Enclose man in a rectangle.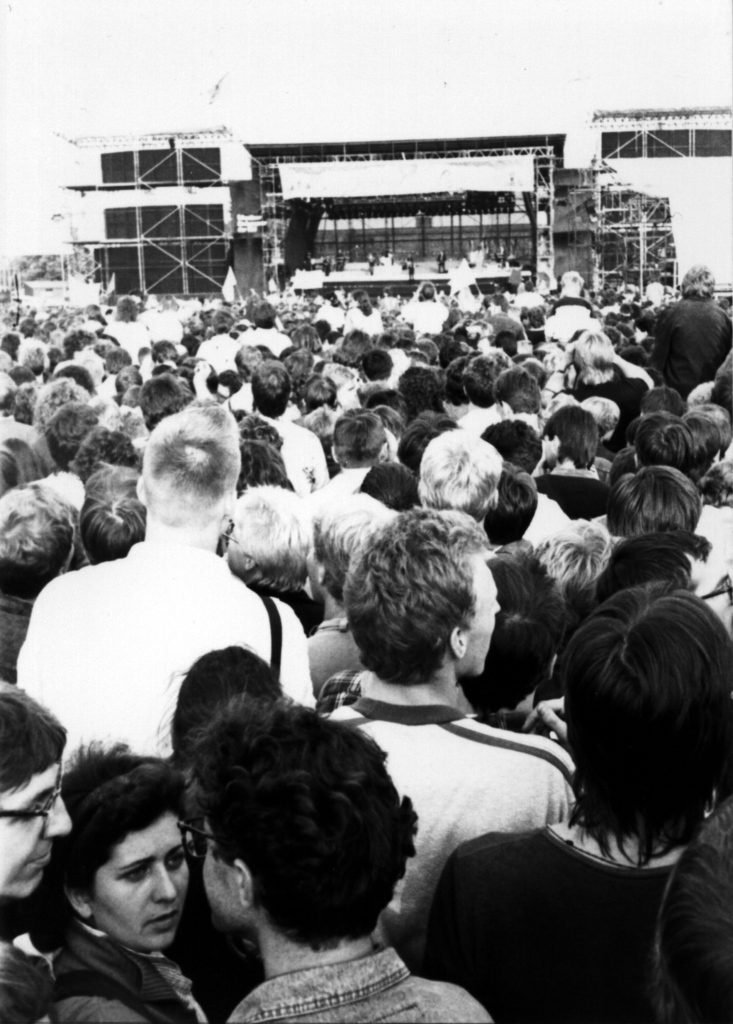
[644,799,732,1023].
